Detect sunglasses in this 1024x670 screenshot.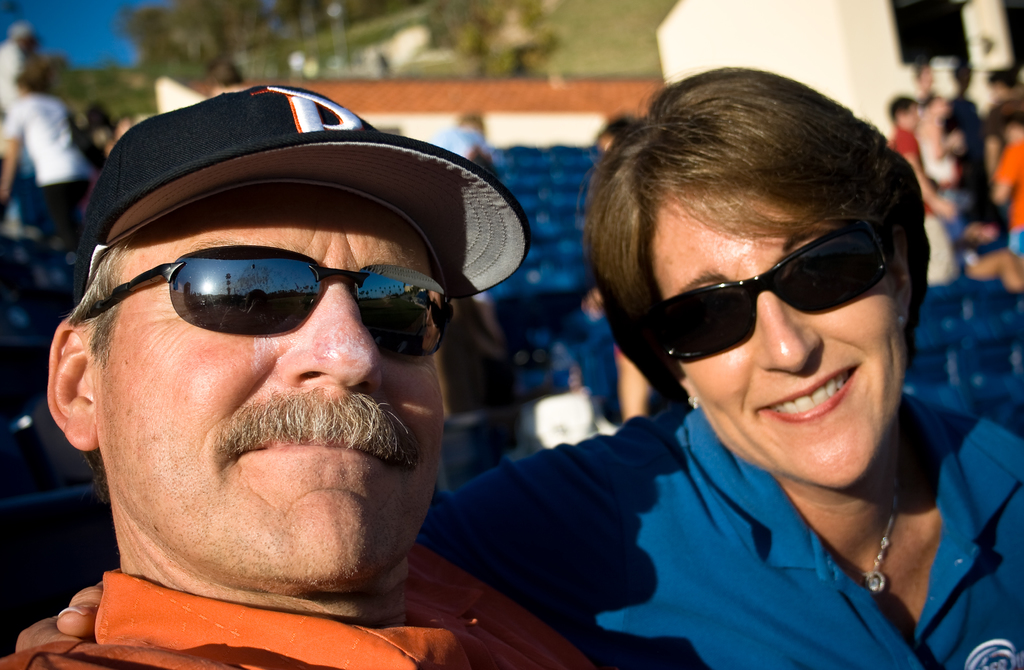
Detection: (left=86, top=247, right=455, bottom=358).
